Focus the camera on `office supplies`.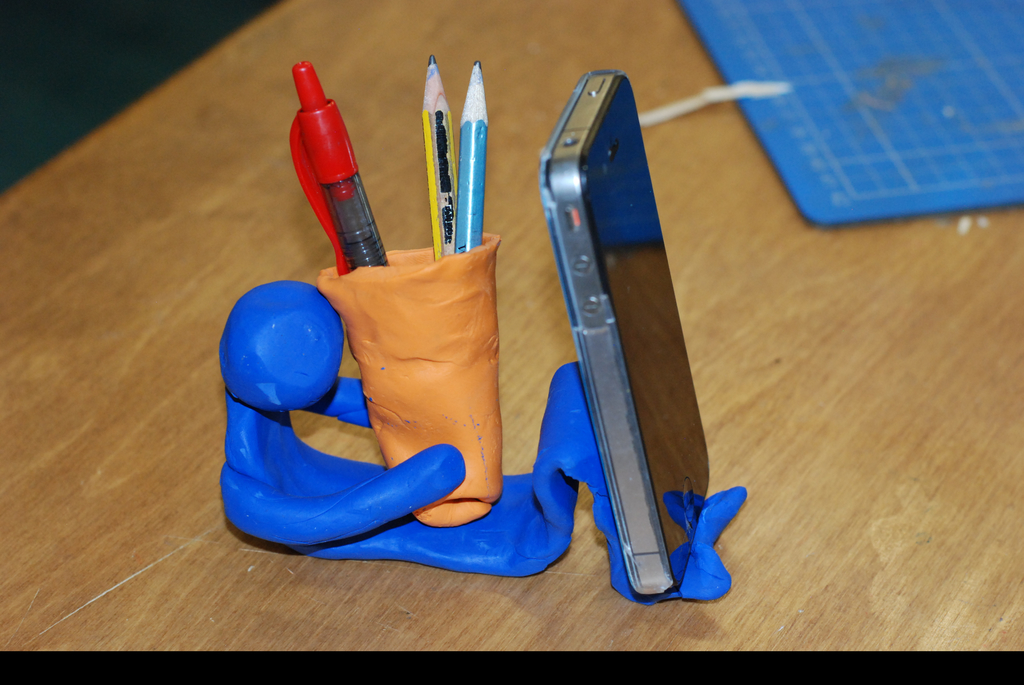
Focus region: detection(416, 57, 444, 253).
